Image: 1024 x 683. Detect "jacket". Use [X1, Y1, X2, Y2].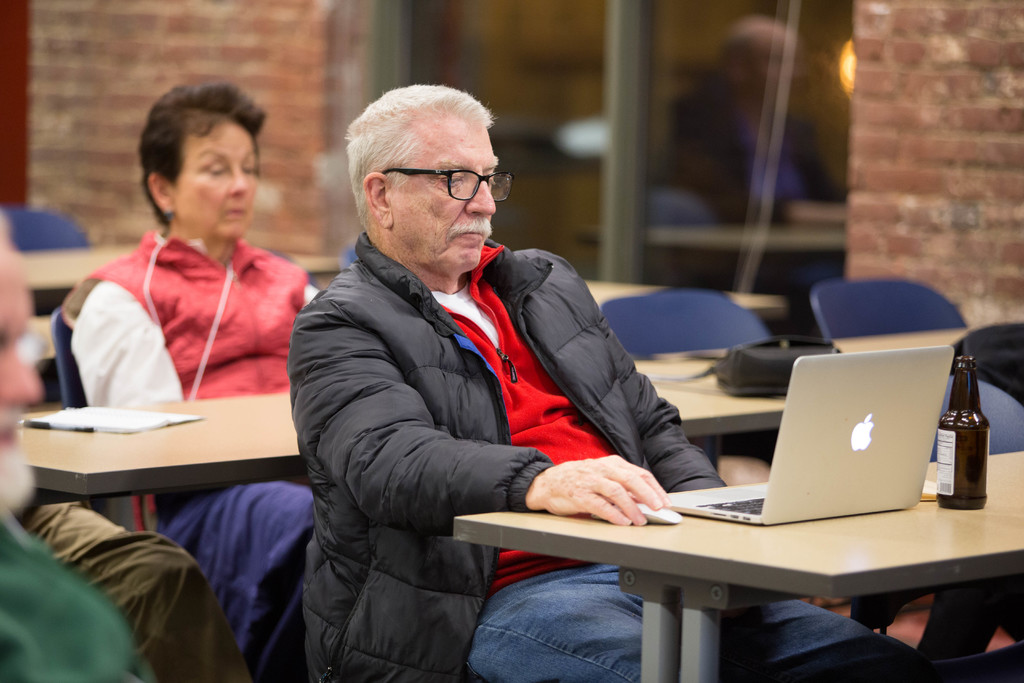
[280, 226, 724, 682].
